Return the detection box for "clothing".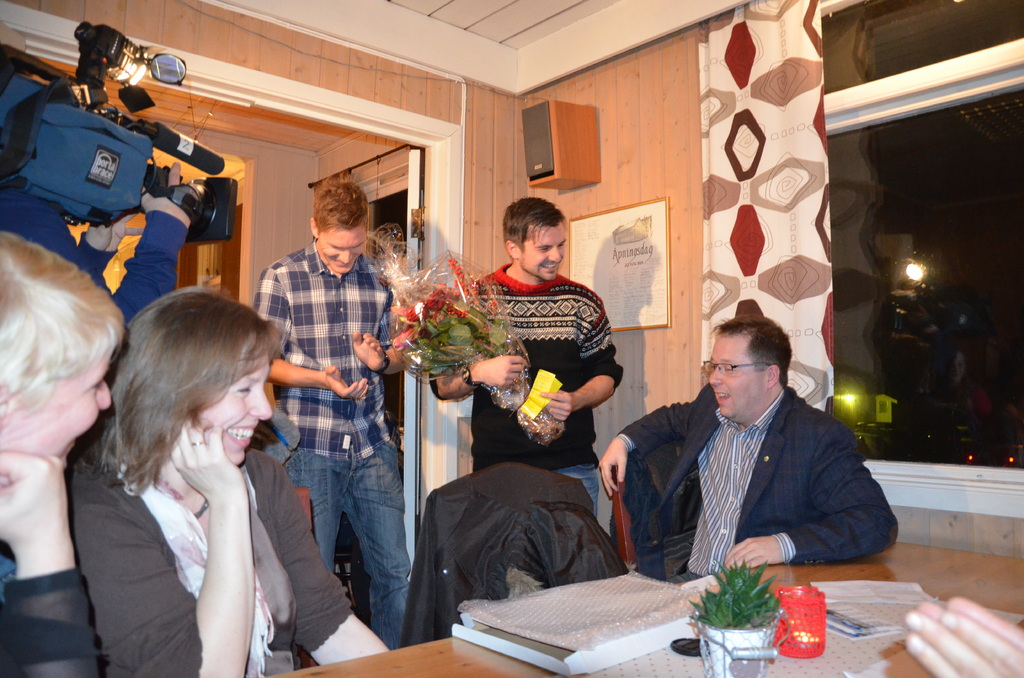
[x1=428, y1=261, x2=622, y2=517].
